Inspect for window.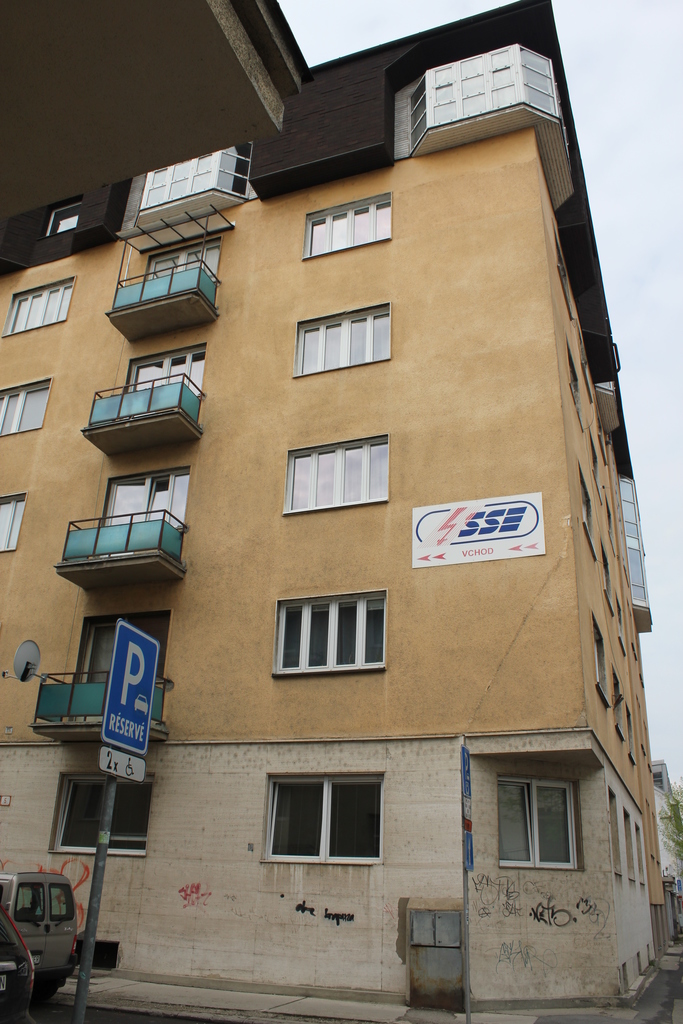
Inspection: left=1, top=270, right=68, bottom=342.
